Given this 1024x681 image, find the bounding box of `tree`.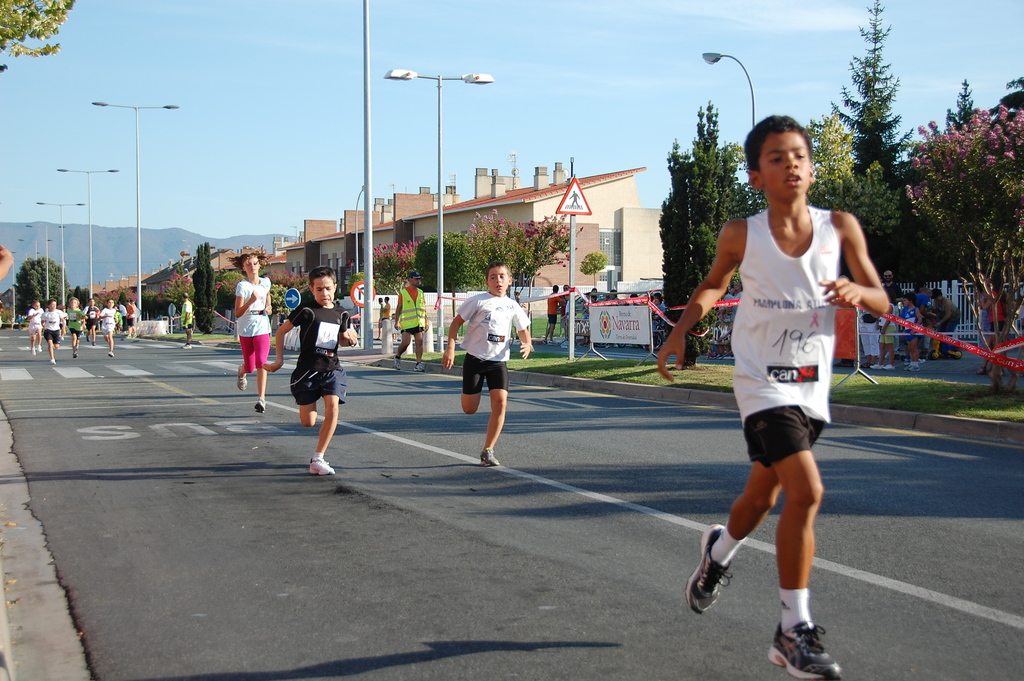
187 241 216 337.
